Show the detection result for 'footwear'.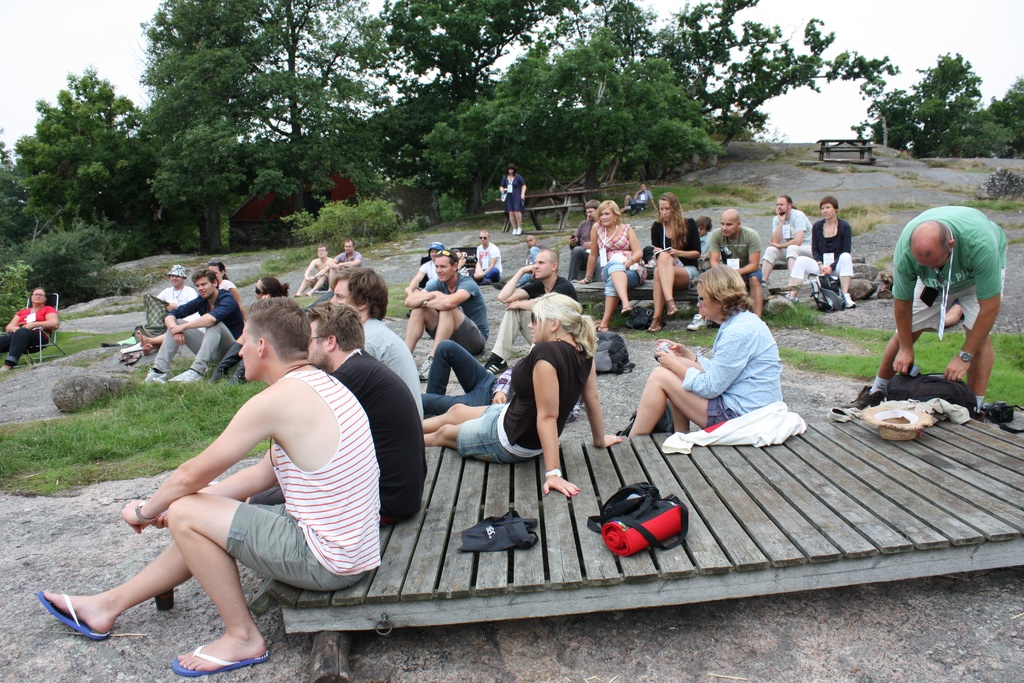
select_region(840, 292, 858, 310).
